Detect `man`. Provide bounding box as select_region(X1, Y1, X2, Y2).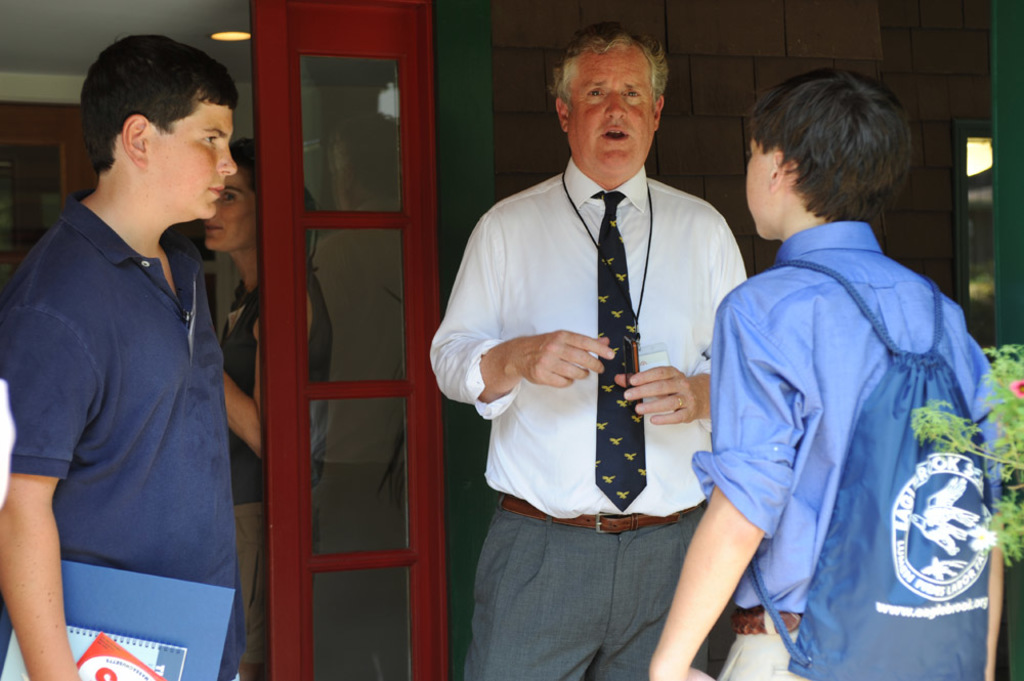
select_region(453, 29, 775, 658).
